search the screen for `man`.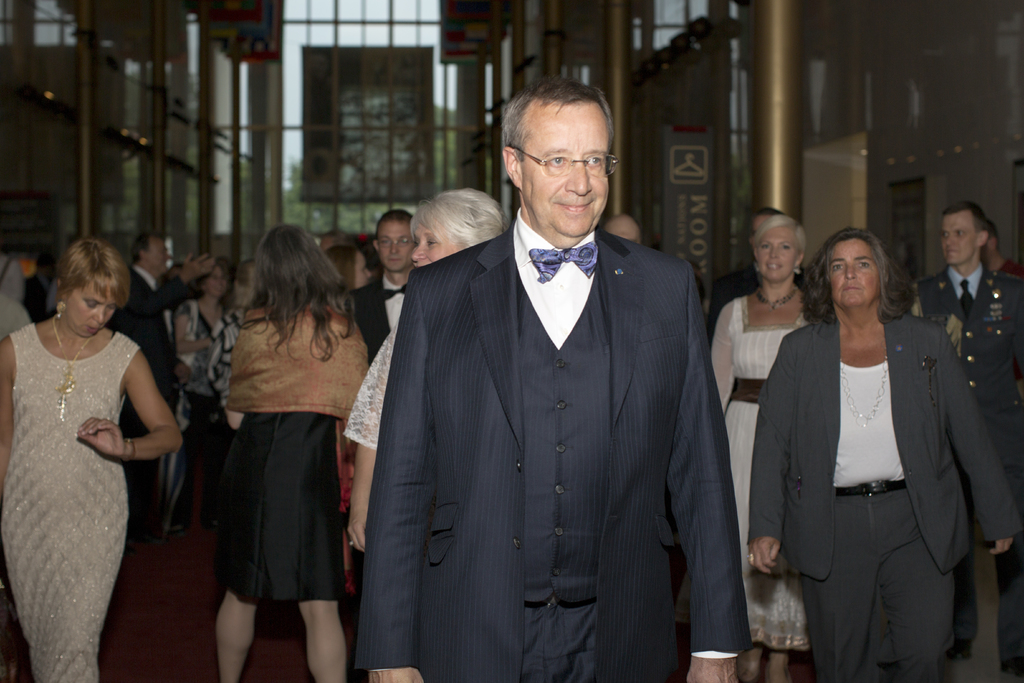
Found at <region>355, 83, 747, 677</region>.
